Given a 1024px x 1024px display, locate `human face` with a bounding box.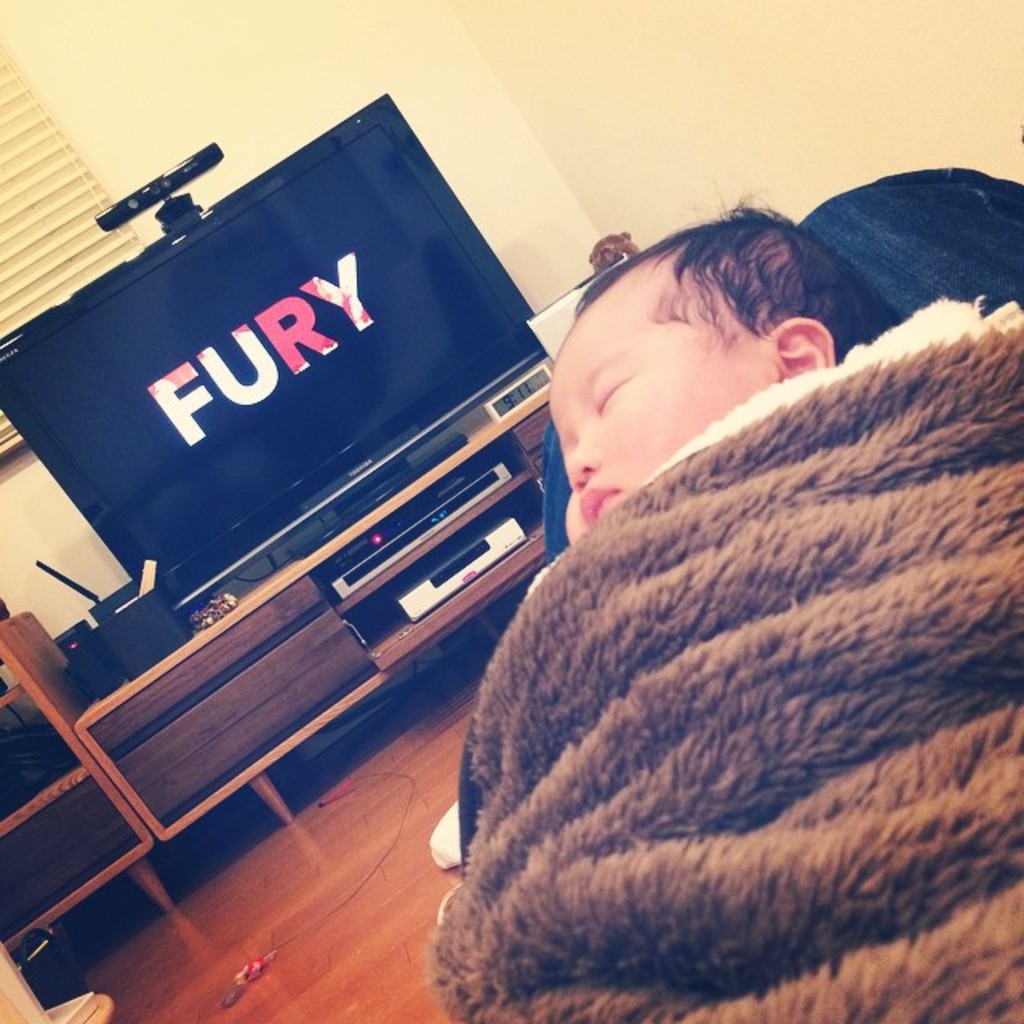
Located: {"left": 547, "top": 264, "right": 770, "bottom": 541}.
